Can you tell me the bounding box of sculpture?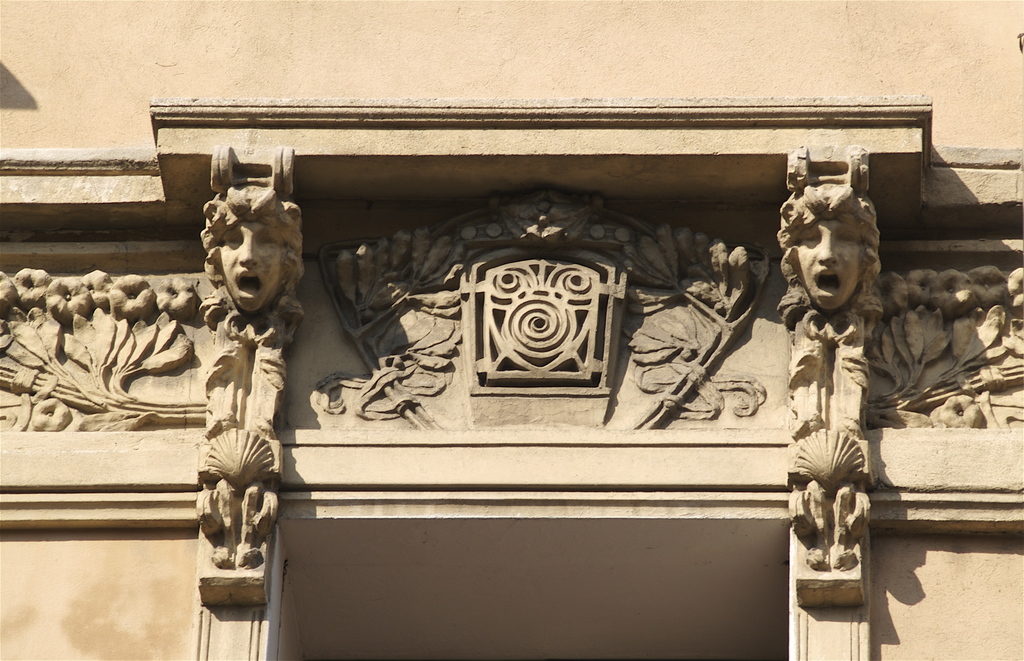
<bbox>195, 178, 308, 467</bbox>.
